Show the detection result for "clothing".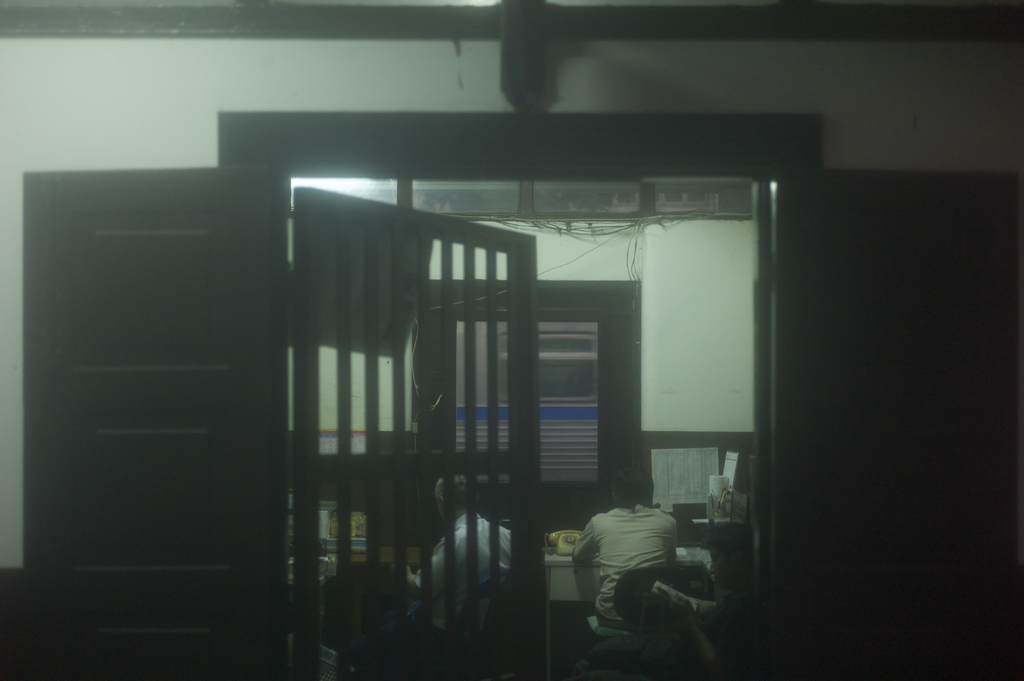
(413, 509, 532, 636).
